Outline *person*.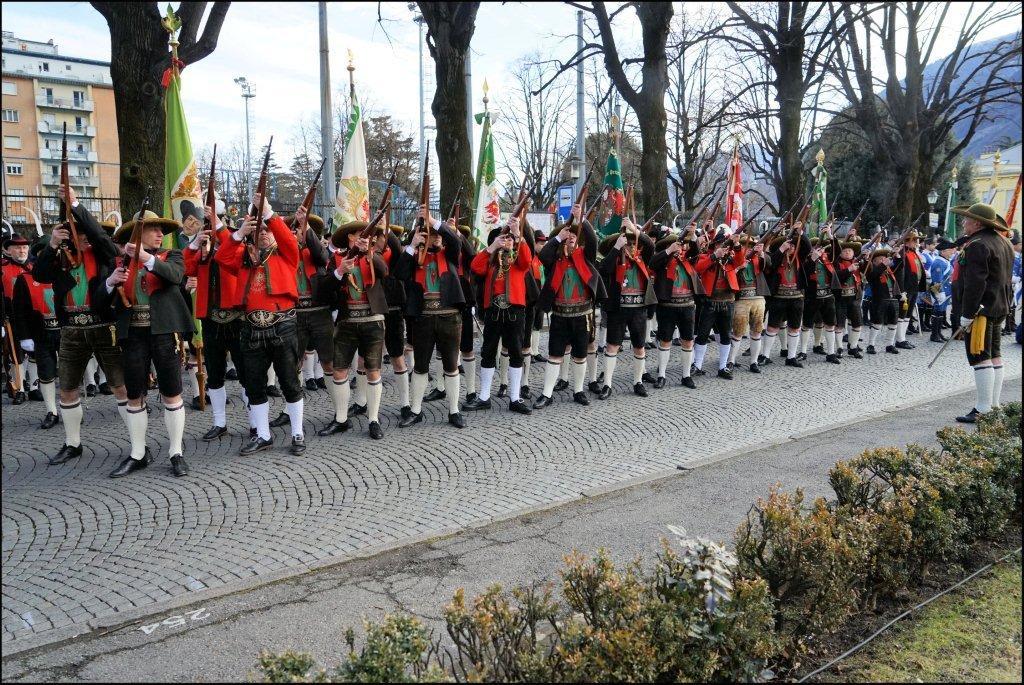
Outline: [x1=394, y1=216, x2=465, y2=433].
